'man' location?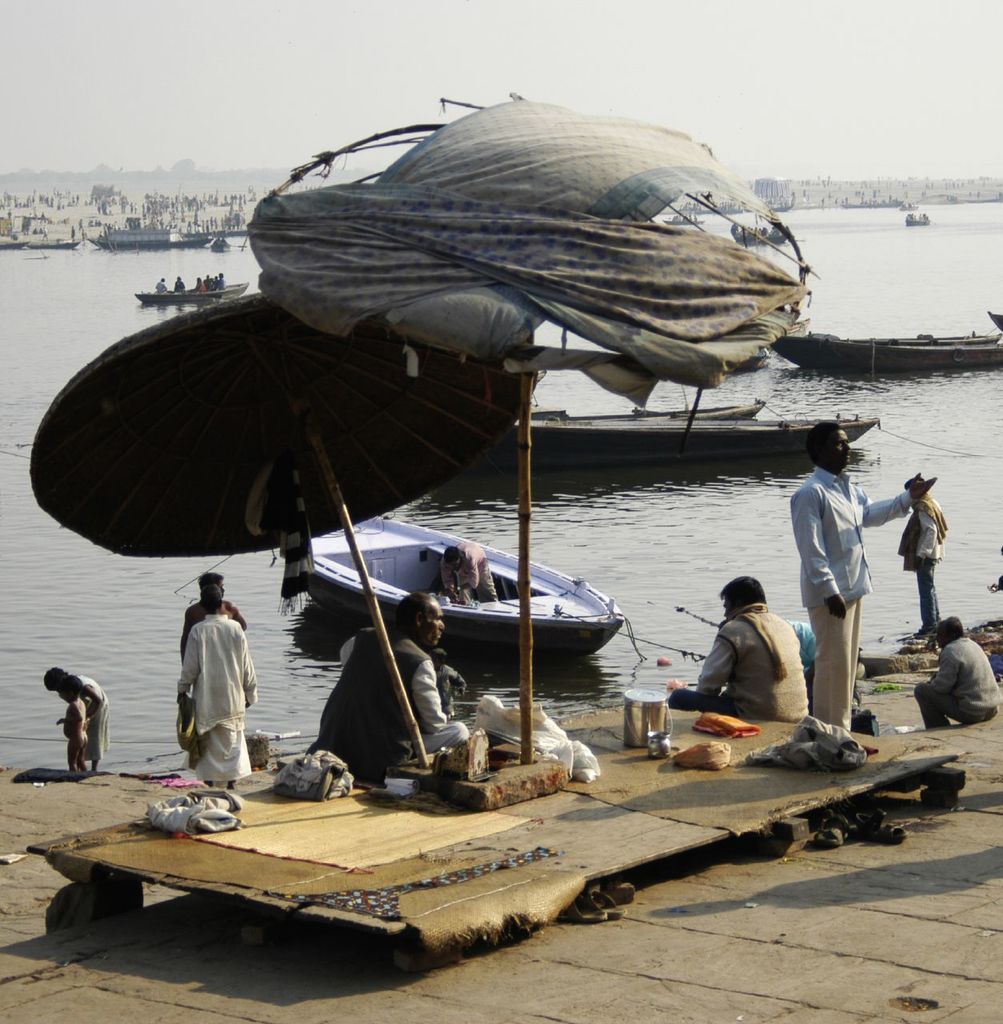
BBox(214, 276, 219, 287)
